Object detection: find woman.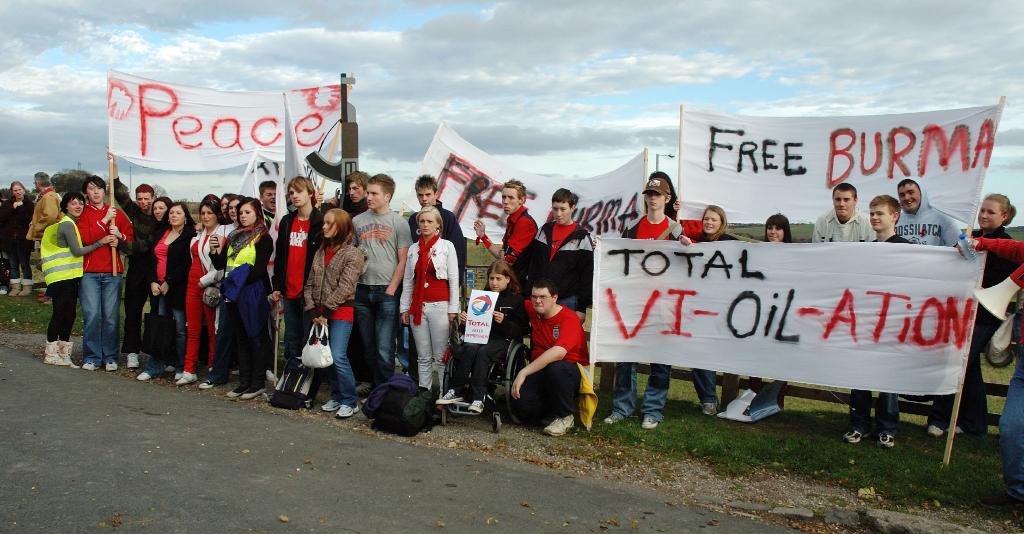
select_region(917, 190, 1020, 437).
